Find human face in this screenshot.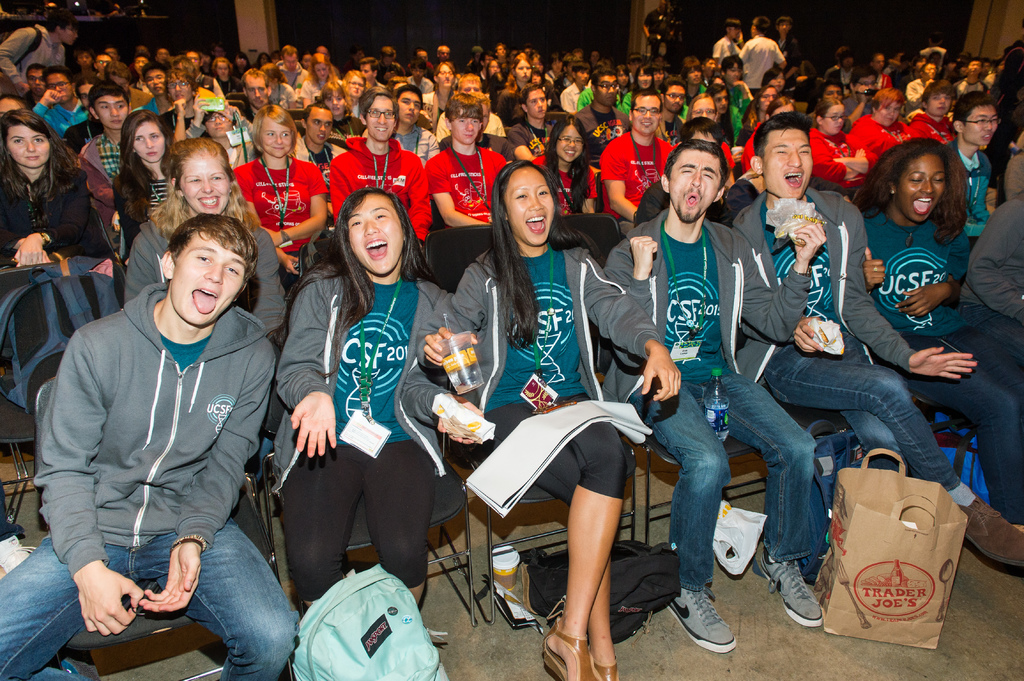
The bounding box for human face is {"x1": 312, "y1": 62, "x2": 330, "y2": 81}.
